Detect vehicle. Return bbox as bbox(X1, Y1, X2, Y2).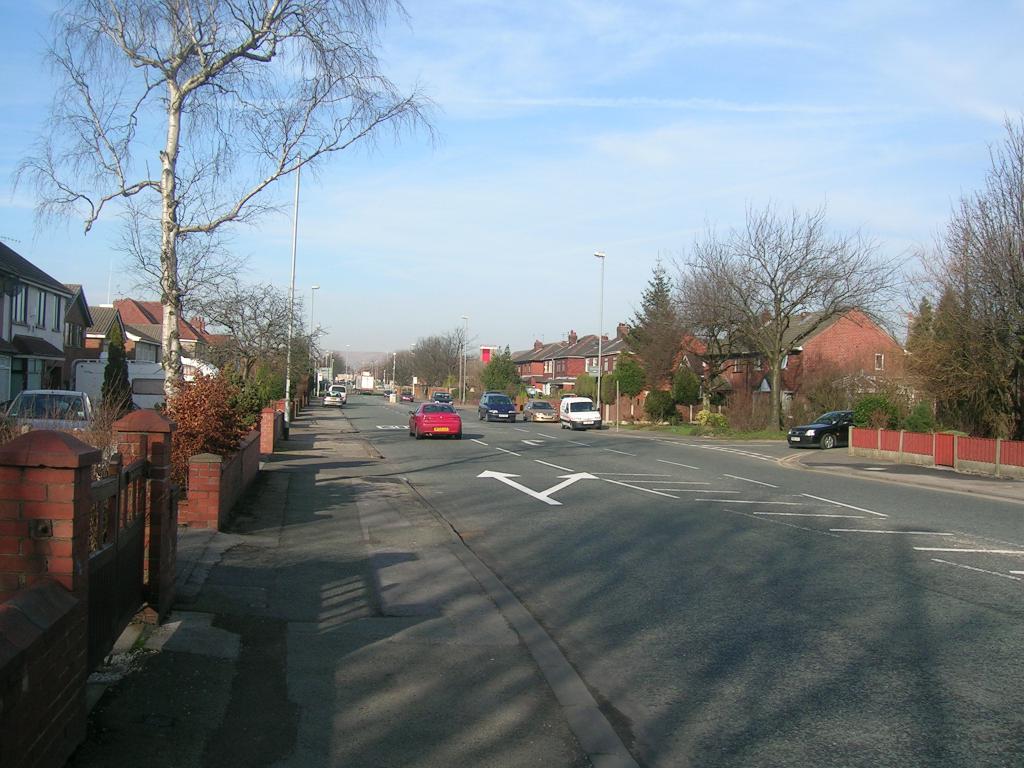
bbox(321, 386, 344, 407).
